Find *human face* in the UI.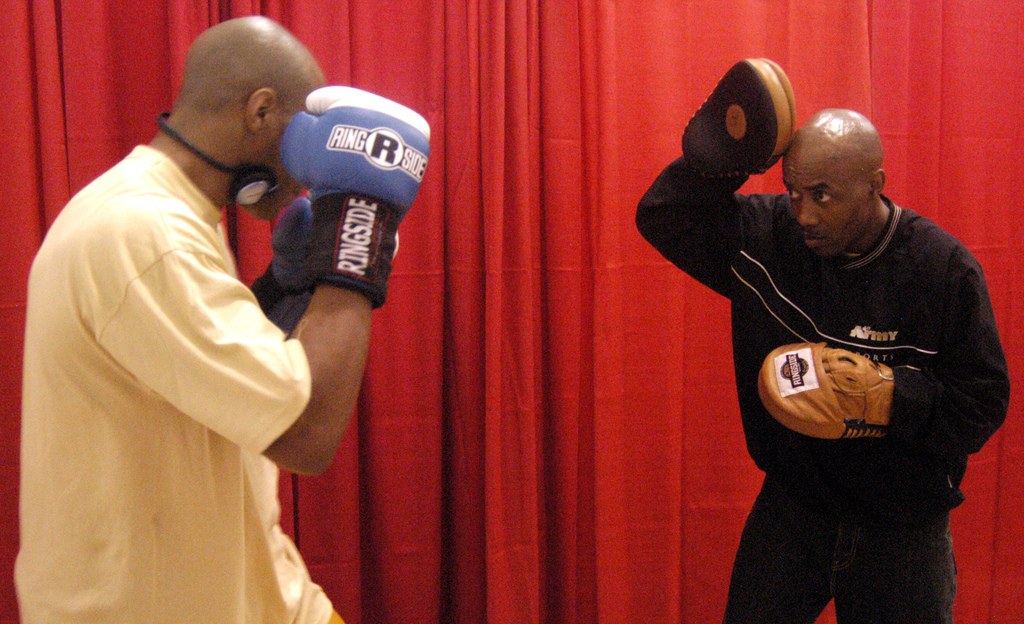
UI element at x1=783 y1=143 x2=874 y2=262.
